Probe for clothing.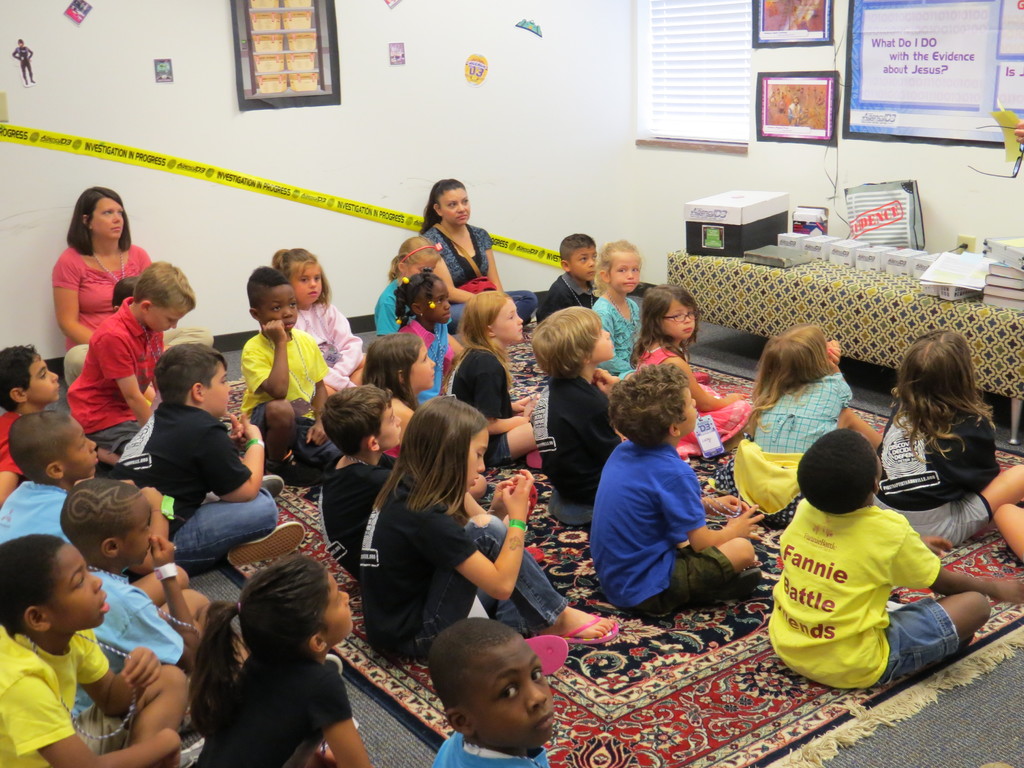
Probe result: detection(528, 367, 625, 521).
